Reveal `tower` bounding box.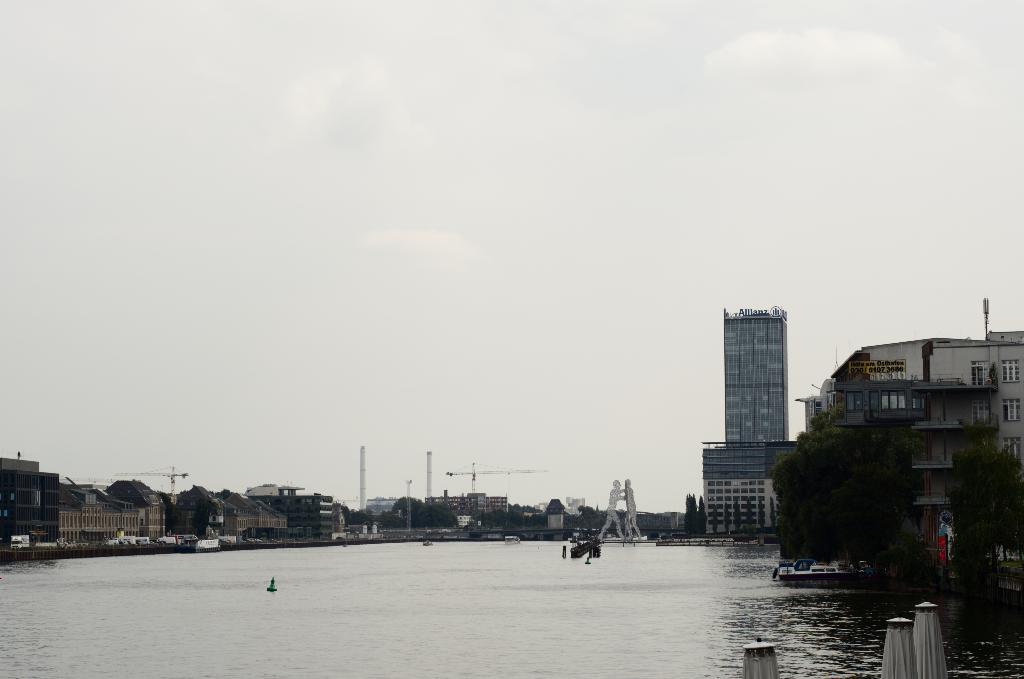
Revealed: bbox=[719, 306, 791, 443].
